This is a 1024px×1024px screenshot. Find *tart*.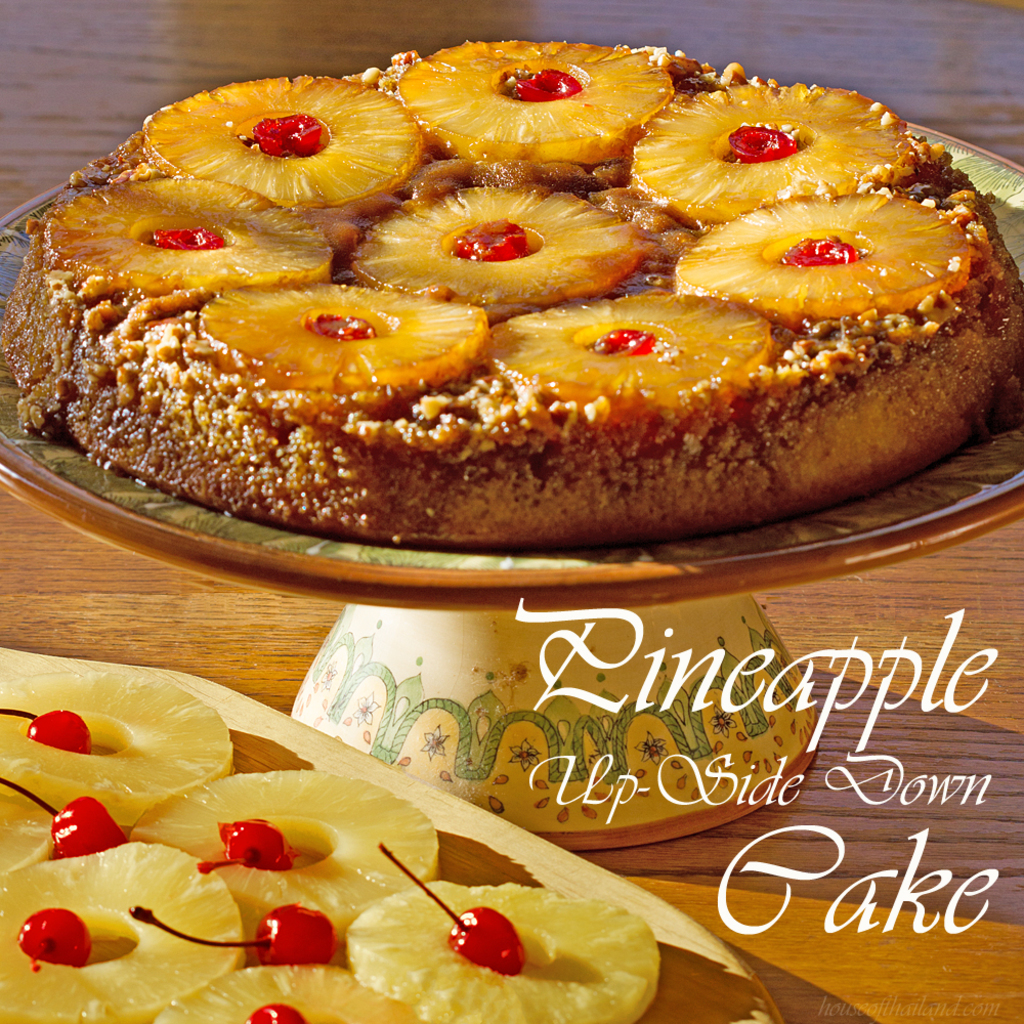
Bounding box: x1=0, y1=41, x2=1023, y2=554.
